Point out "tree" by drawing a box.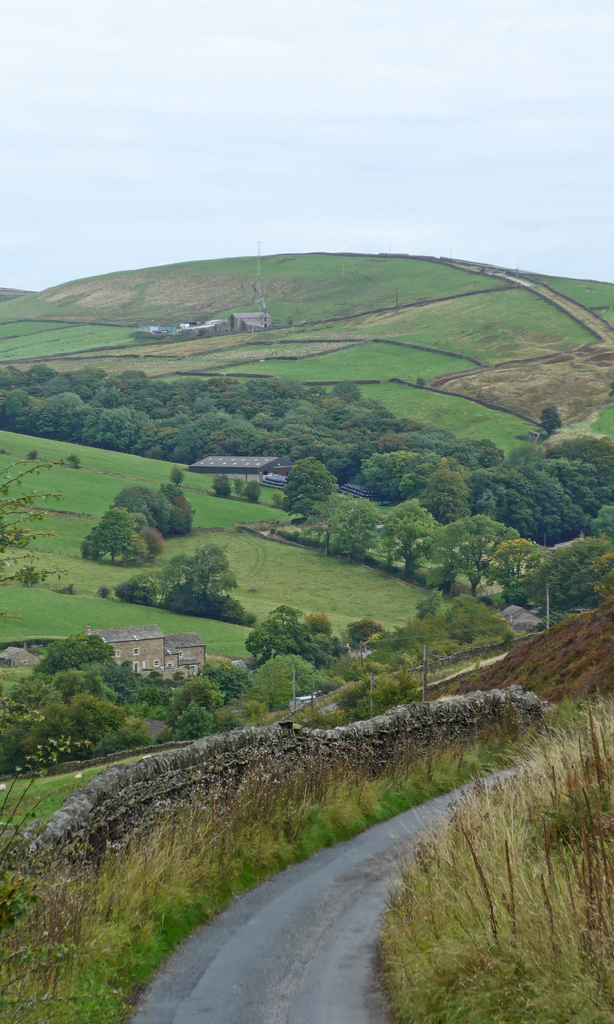
193 653 249 700.
